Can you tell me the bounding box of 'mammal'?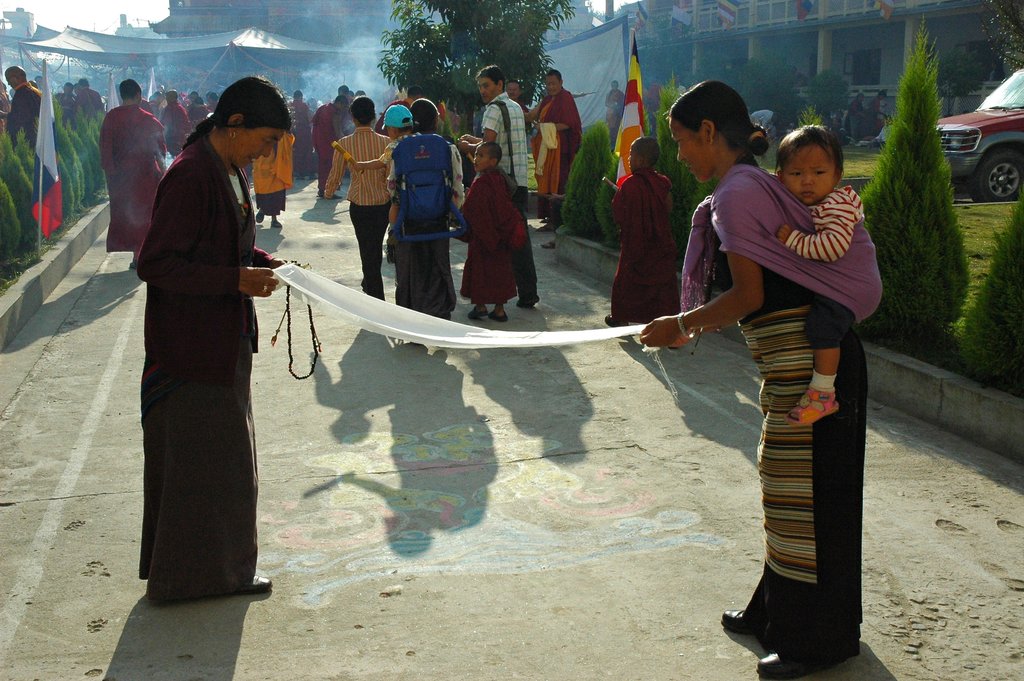
left=98, top=76, right=168, bottom=267.
